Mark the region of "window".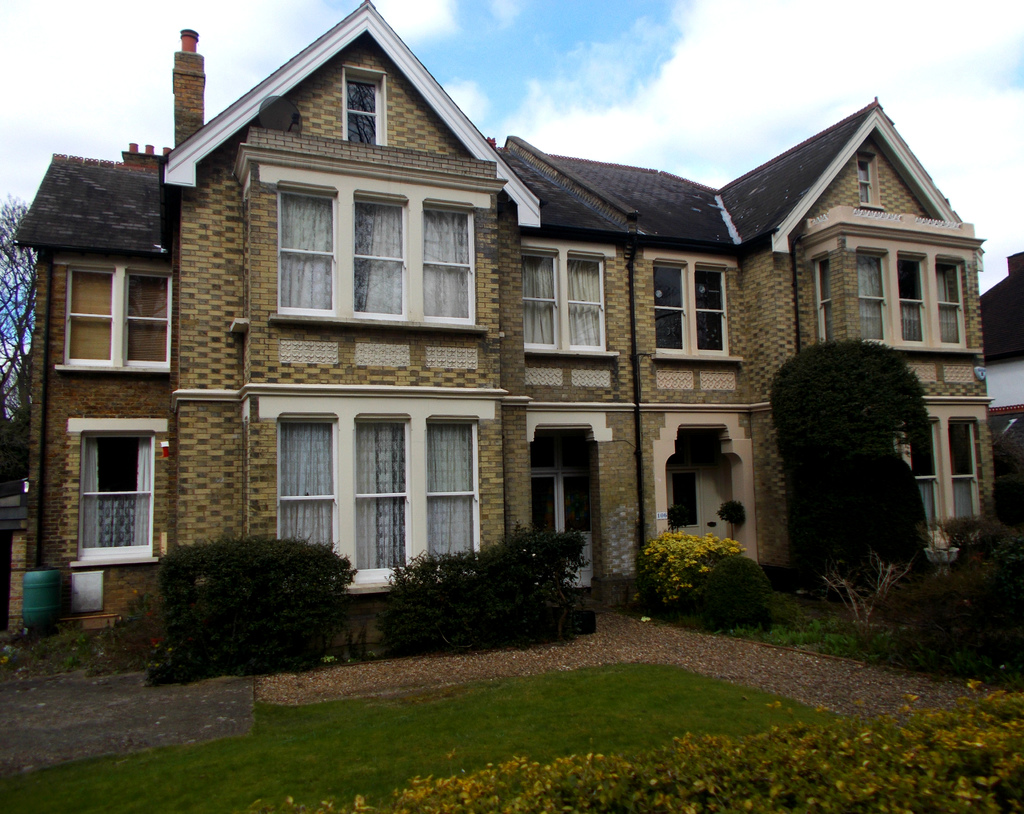
Region: (left=518, top=234, right=621, bottom=354).
